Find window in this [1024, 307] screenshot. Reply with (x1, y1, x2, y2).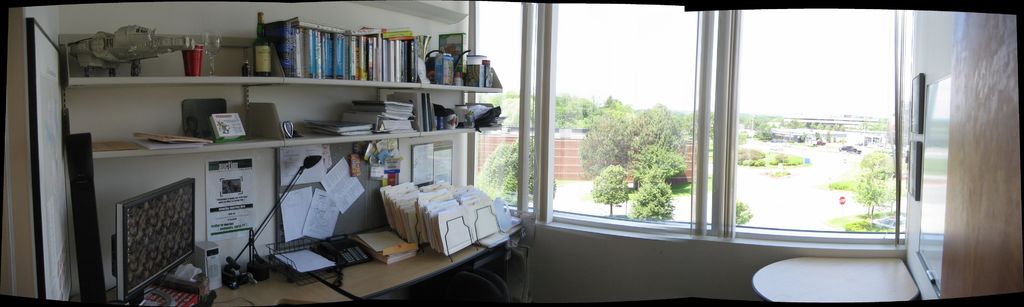
(473, 0, 904, 250).
